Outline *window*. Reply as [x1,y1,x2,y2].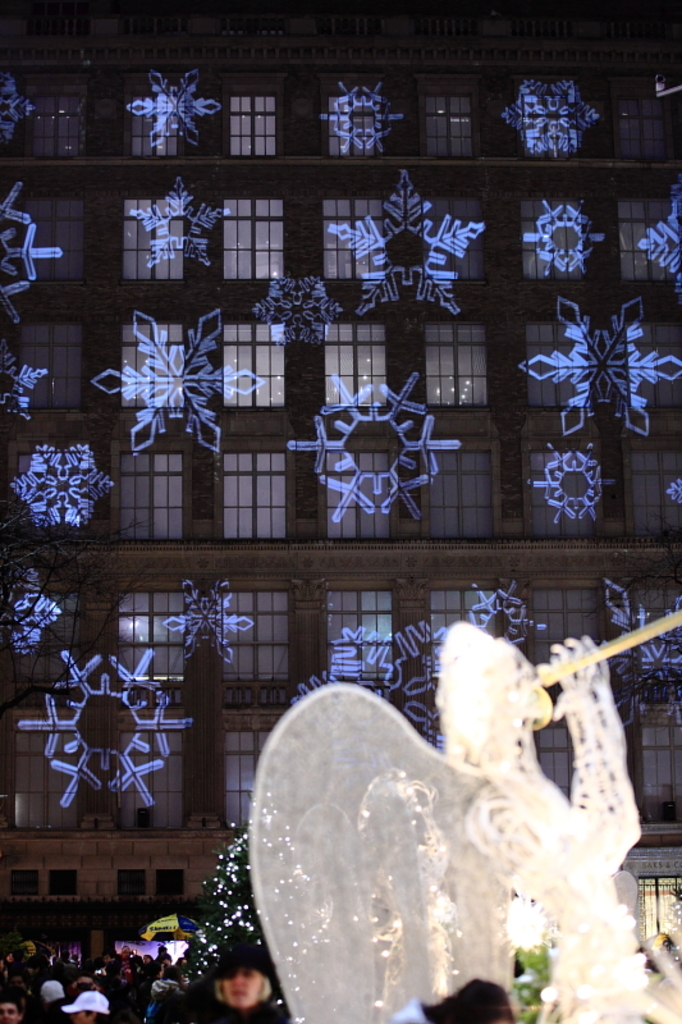
[415,77,484,159].
